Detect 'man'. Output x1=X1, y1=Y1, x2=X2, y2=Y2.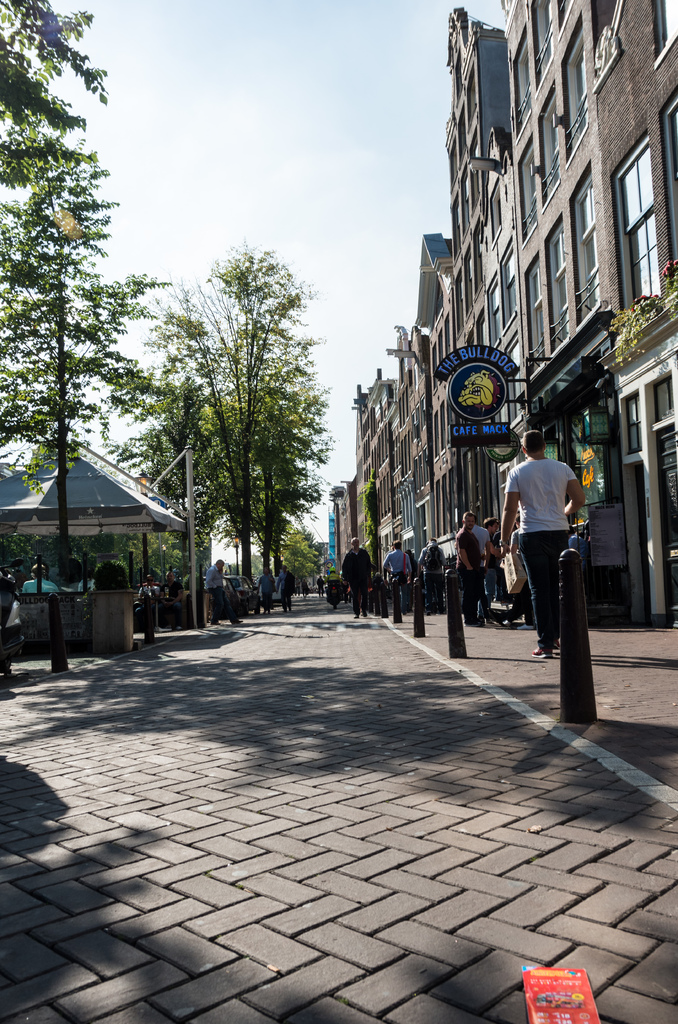
x1=277, y1=565, x2=295, y2=611.
